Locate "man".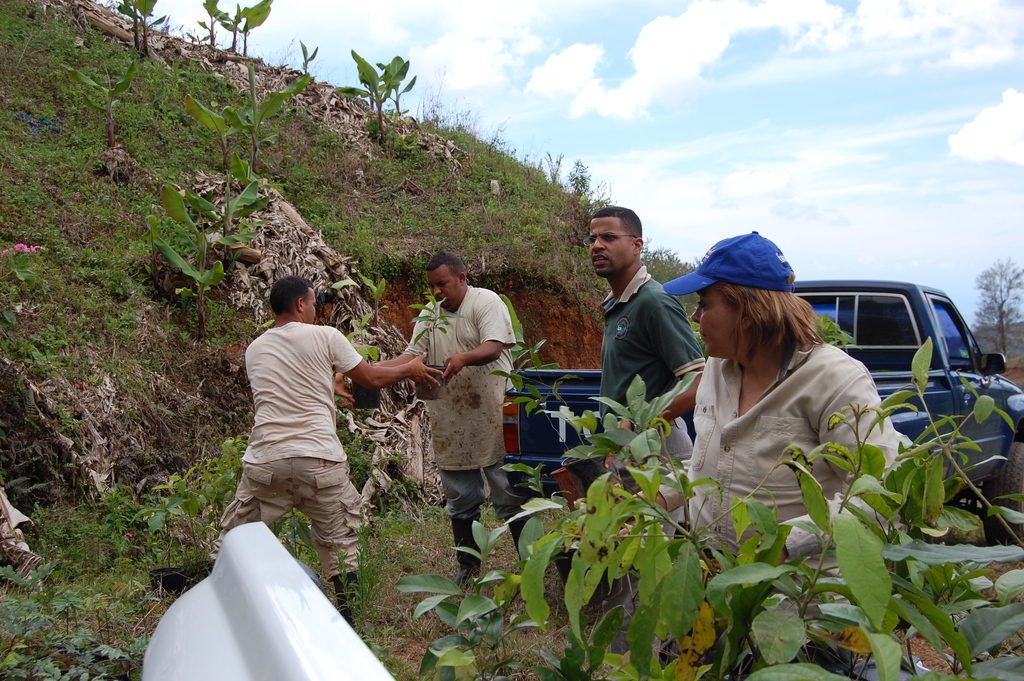
Bounding box: {"left": 579, "top": 204, "right": 707, "bottom": 536}.
